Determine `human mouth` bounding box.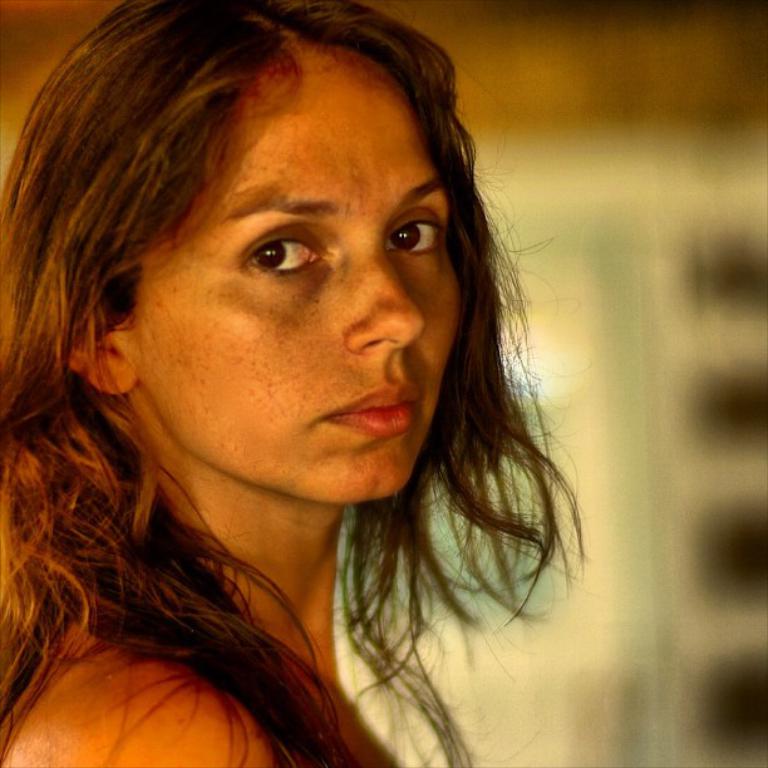
Determined: bbox=(324, 388, 422, 433).
